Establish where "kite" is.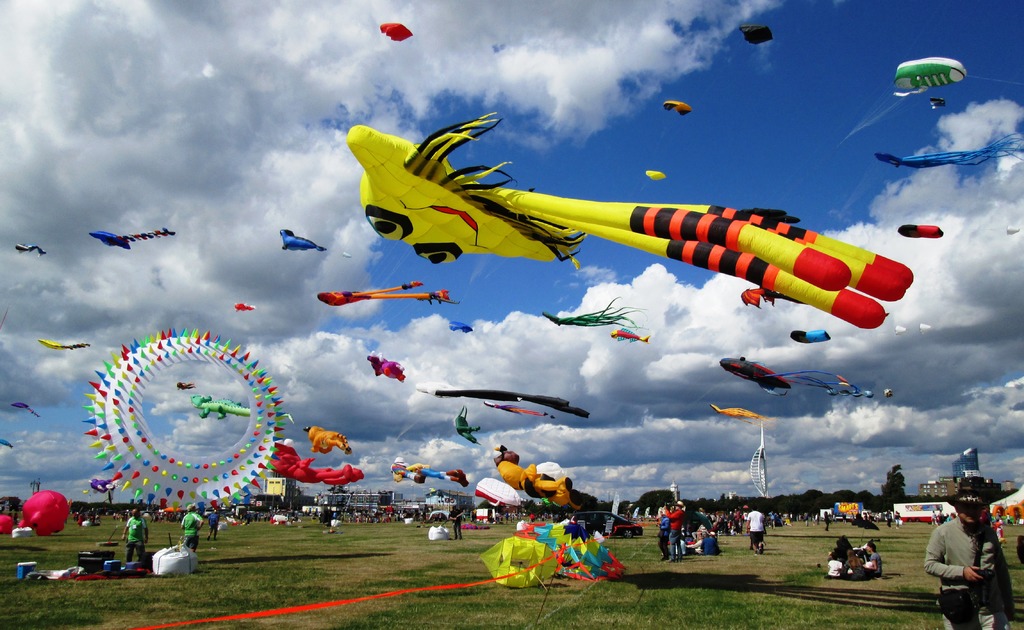
Established at (left=189, top=392, right=298, bottom=424).
